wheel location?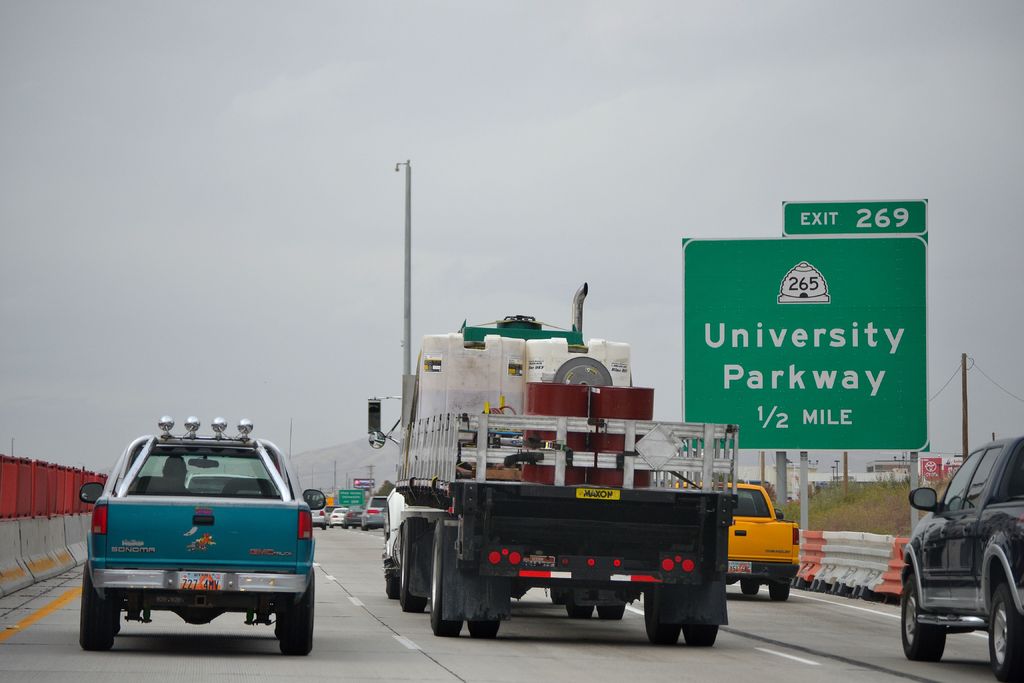
region(383, 519, 398, 602)
